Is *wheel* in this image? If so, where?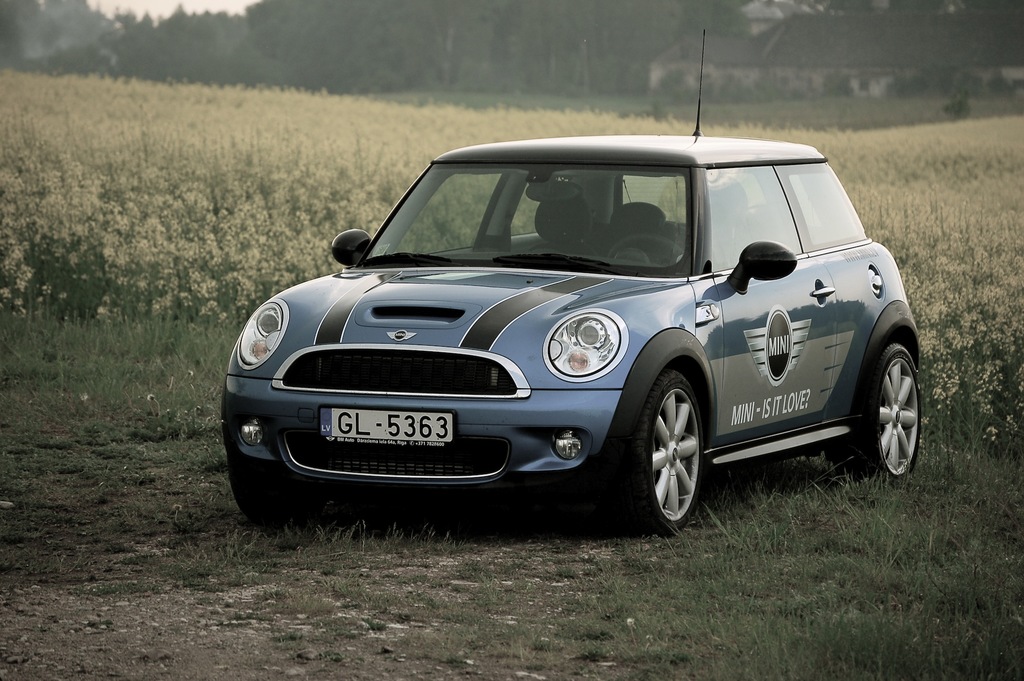
Yes, at x1=841 y1=341 x2=922 y2=482.
